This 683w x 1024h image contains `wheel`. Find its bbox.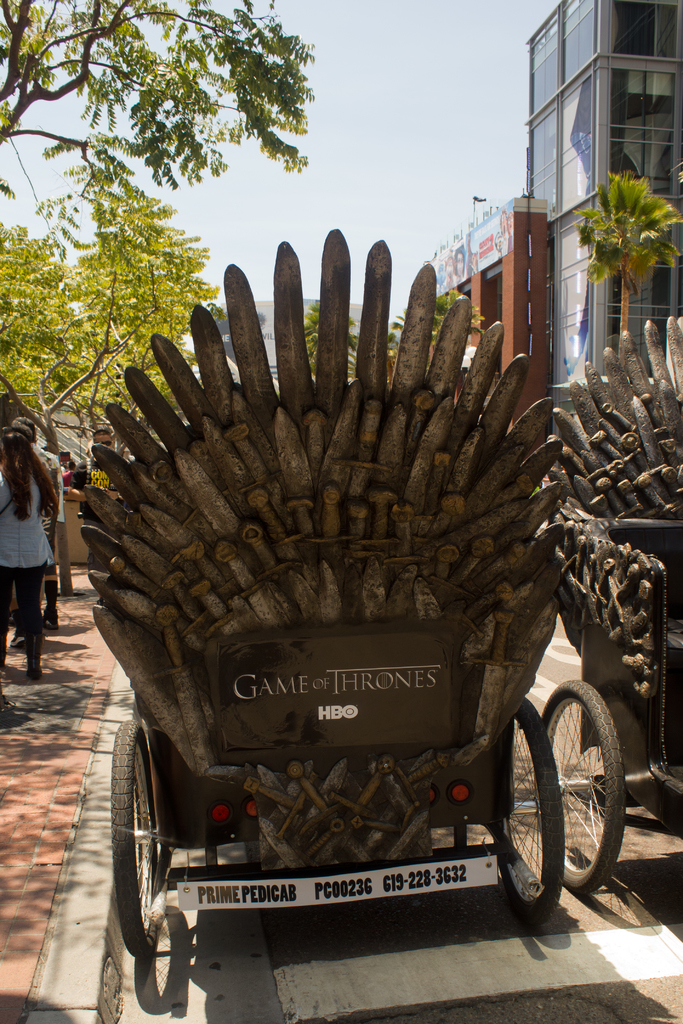
(108,719,164,961).
